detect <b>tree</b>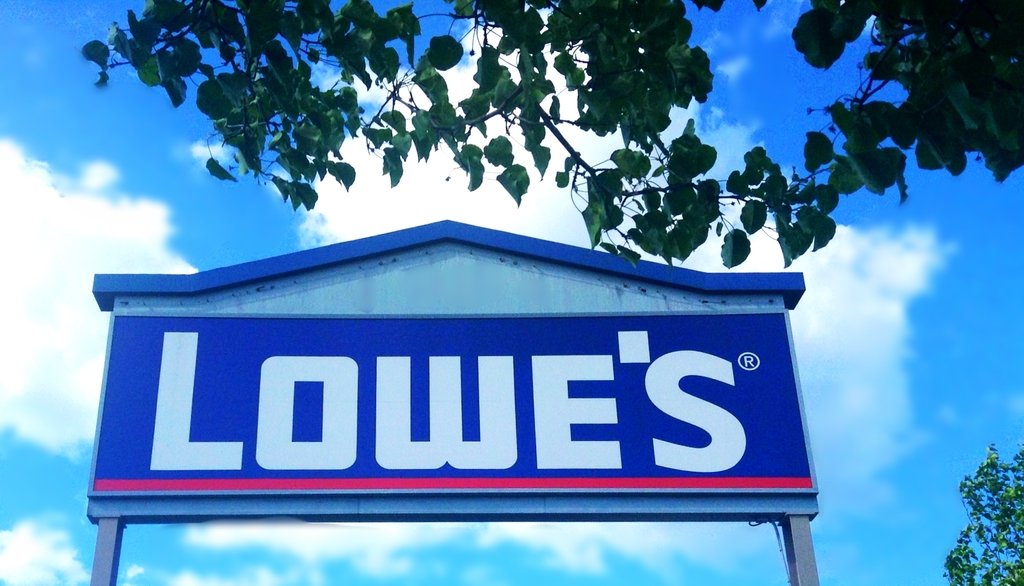
69/0/1023/298
